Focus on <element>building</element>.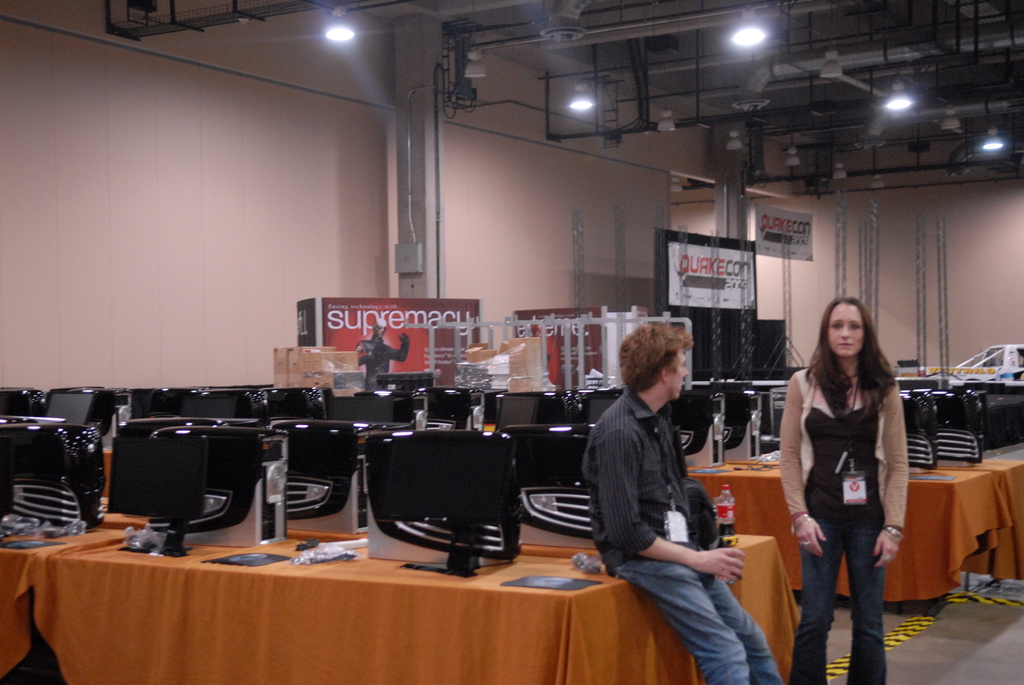
Focused at bbox=(0, 0, 1023, 684).
